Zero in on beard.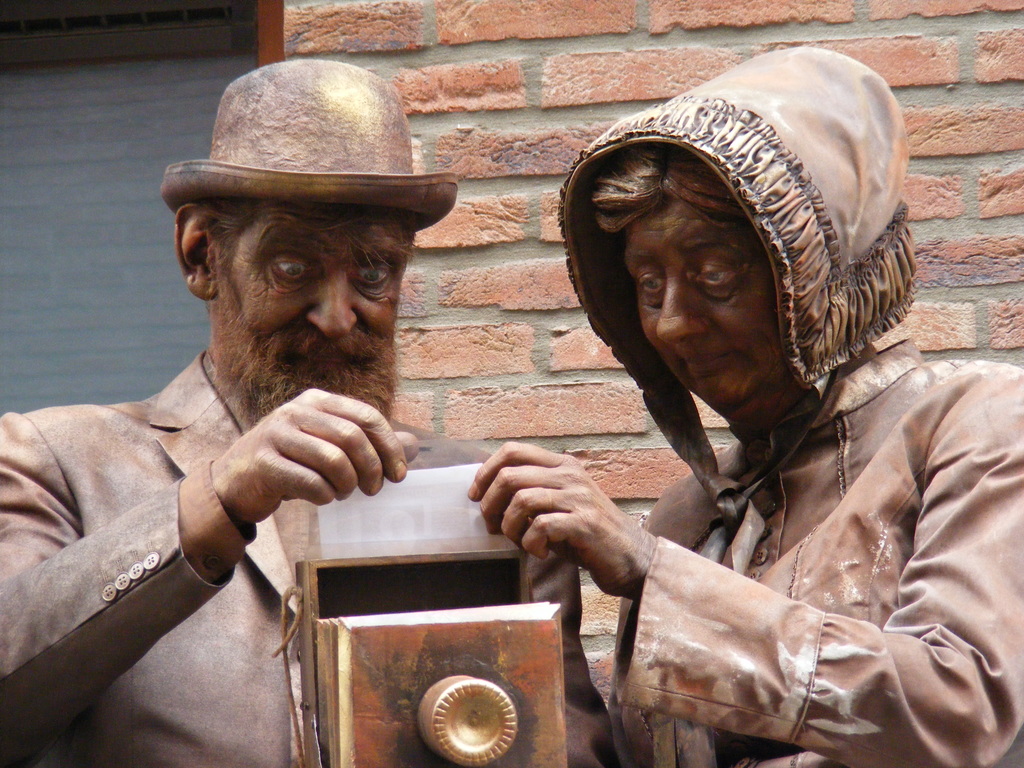
Zeroed in: BBox(189, 251, 410, 419).
